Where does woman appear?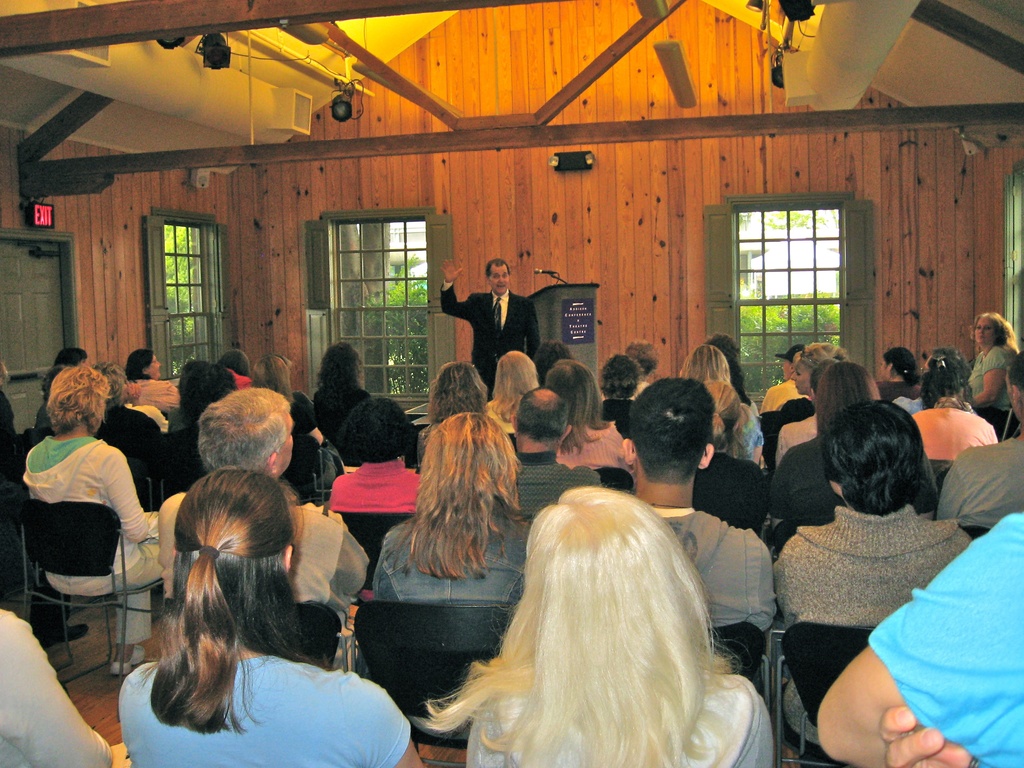
Appears at [873,345,929,400].
